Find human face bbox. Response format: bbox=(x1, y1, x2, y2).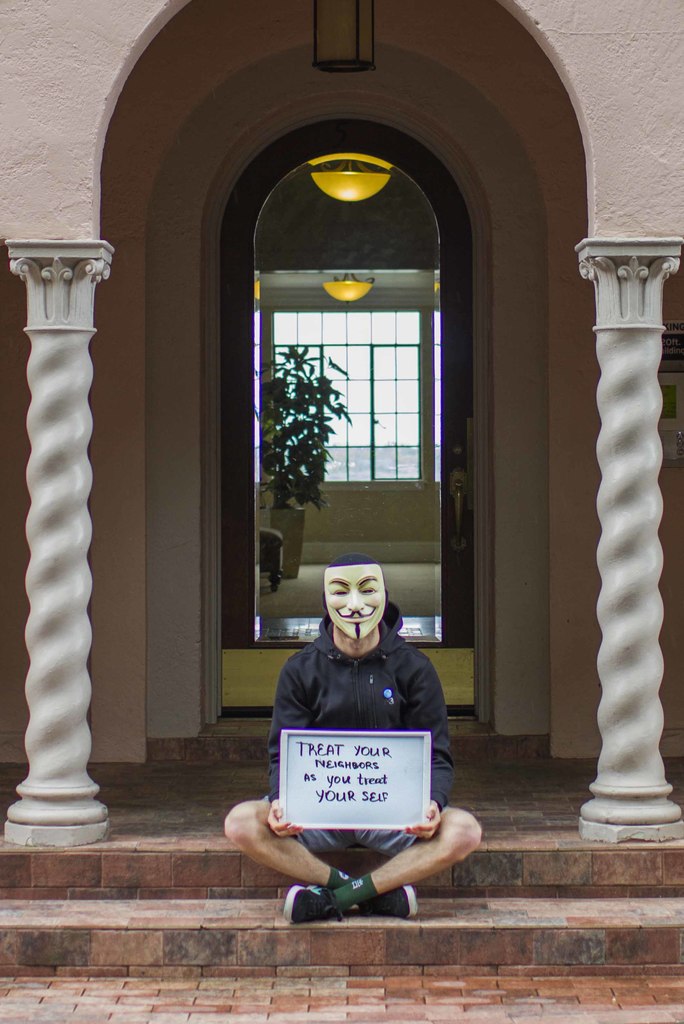
bbox=(321, 557, 384, 648).
